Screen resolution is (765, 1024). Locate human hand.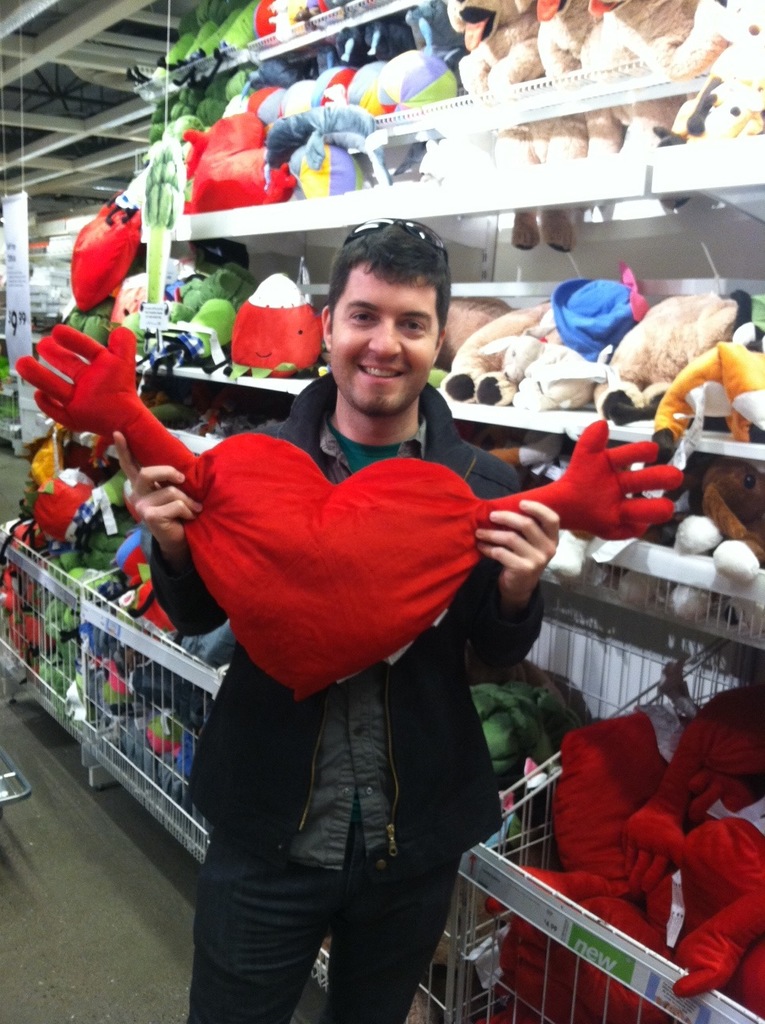
(x1=473, y1=498, x2=563, y2=607).
